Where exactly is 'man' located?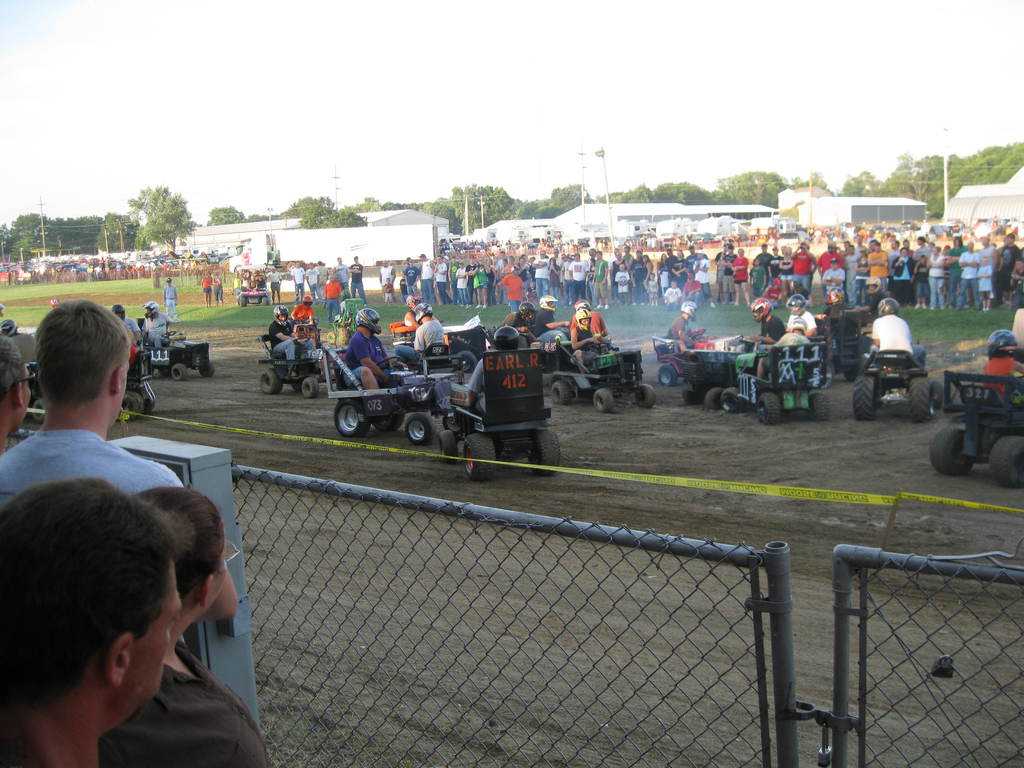
Its bounding box is 631/249/650/305.
